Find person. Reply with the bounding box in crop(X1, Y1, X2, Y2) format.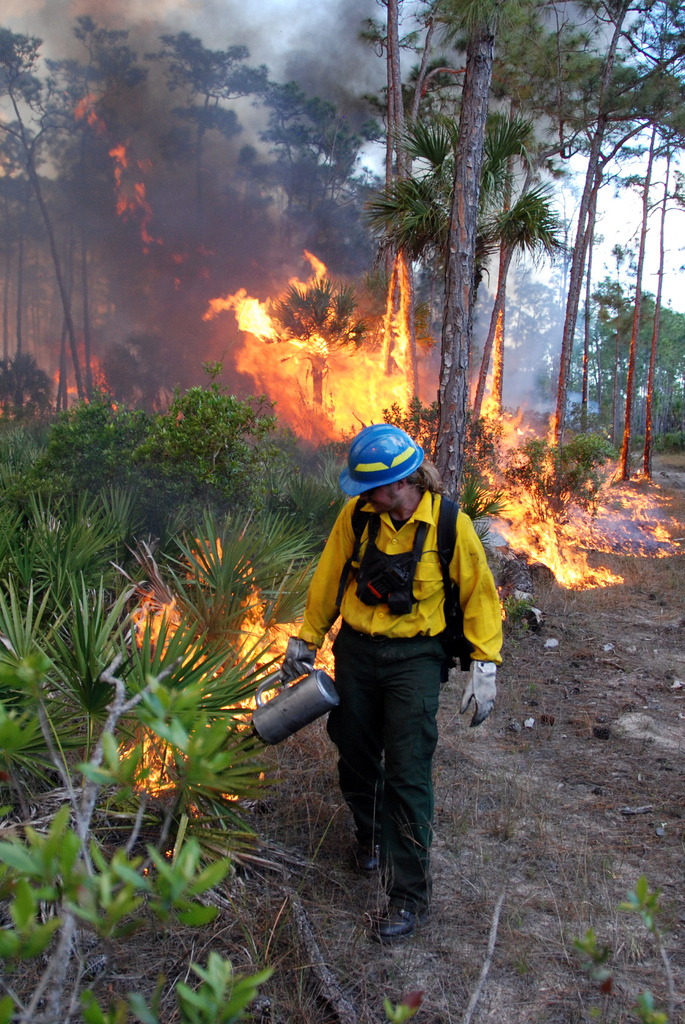
crop(298, 415, 494, 917).
